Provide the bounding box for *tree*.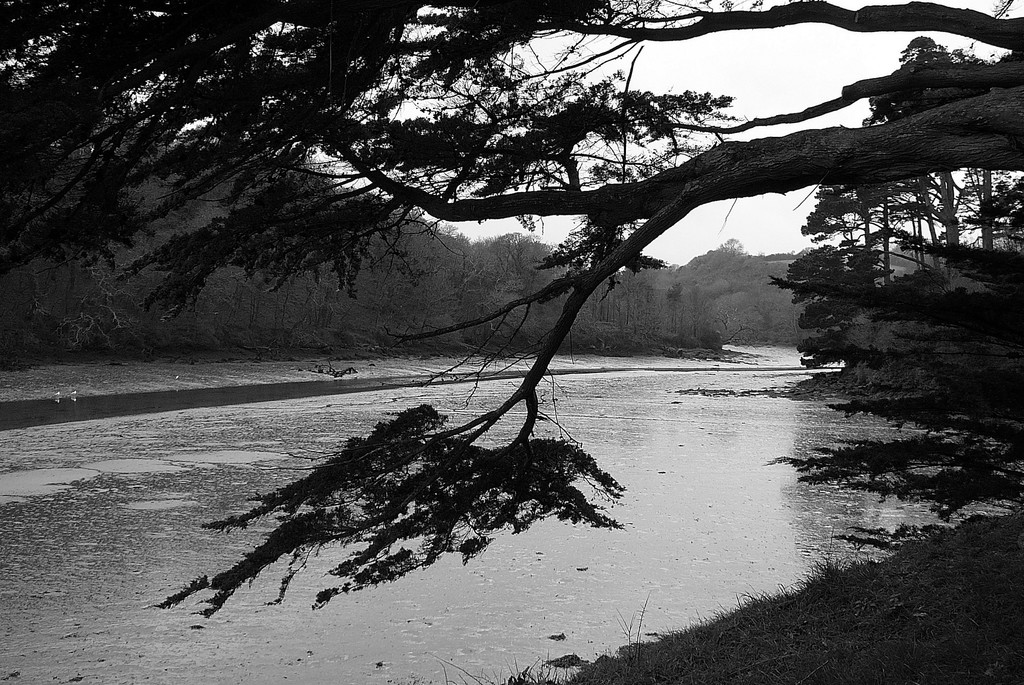
crop(915, 159, 983, 252).
